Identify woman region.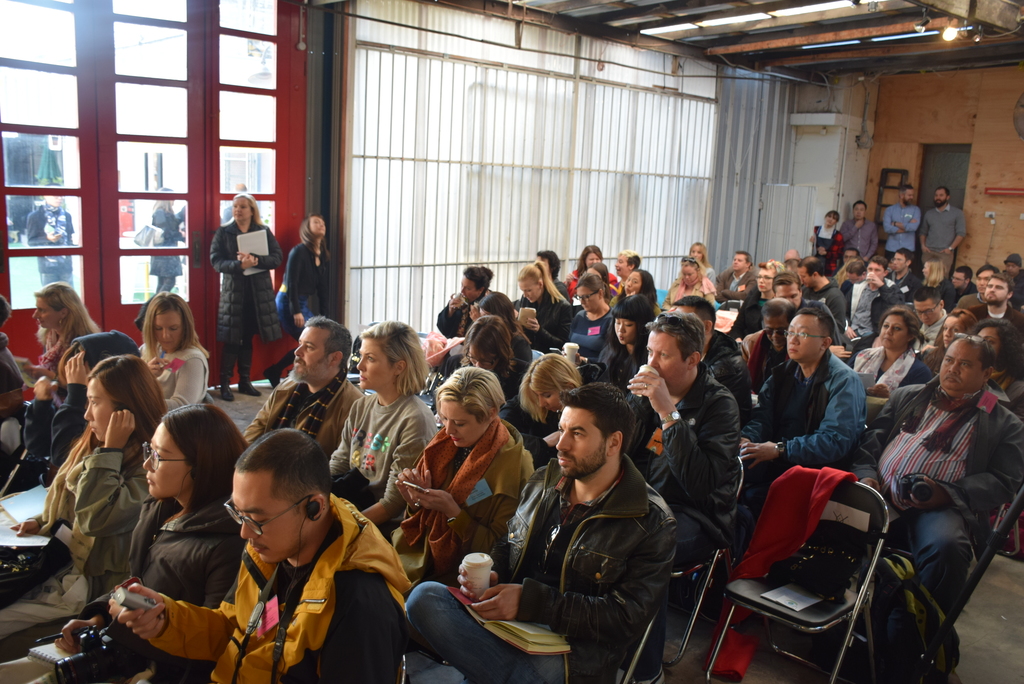
Region: {"x1": 470, "y1": 291, "x2": 534, "y2": 371}.
